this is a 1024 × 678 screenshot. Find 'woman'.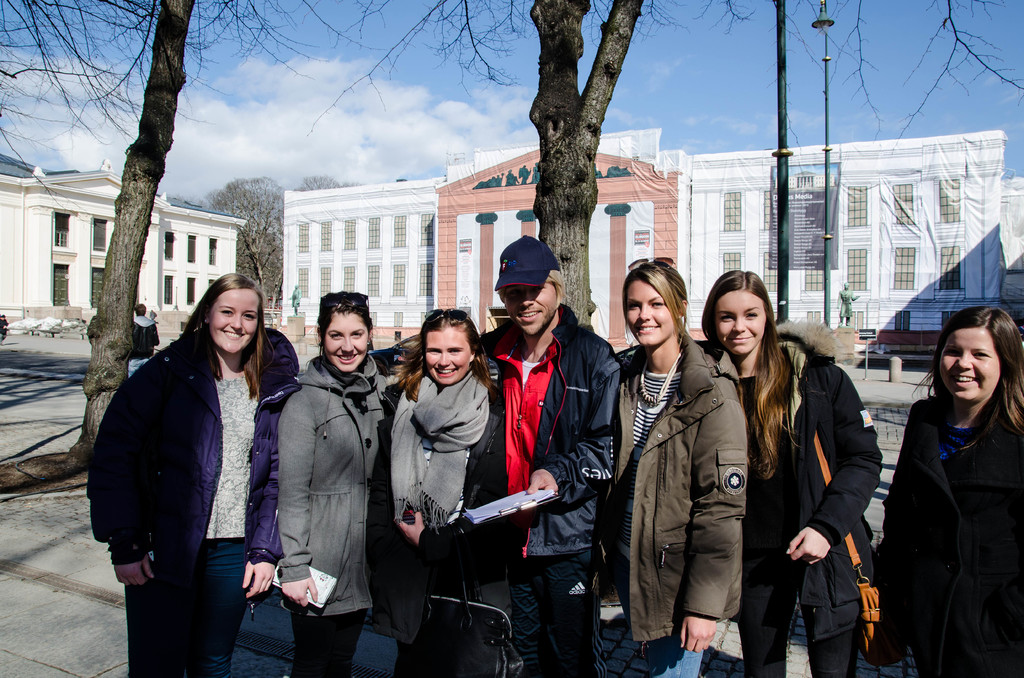
Bounding box: [276,290,397,677].
